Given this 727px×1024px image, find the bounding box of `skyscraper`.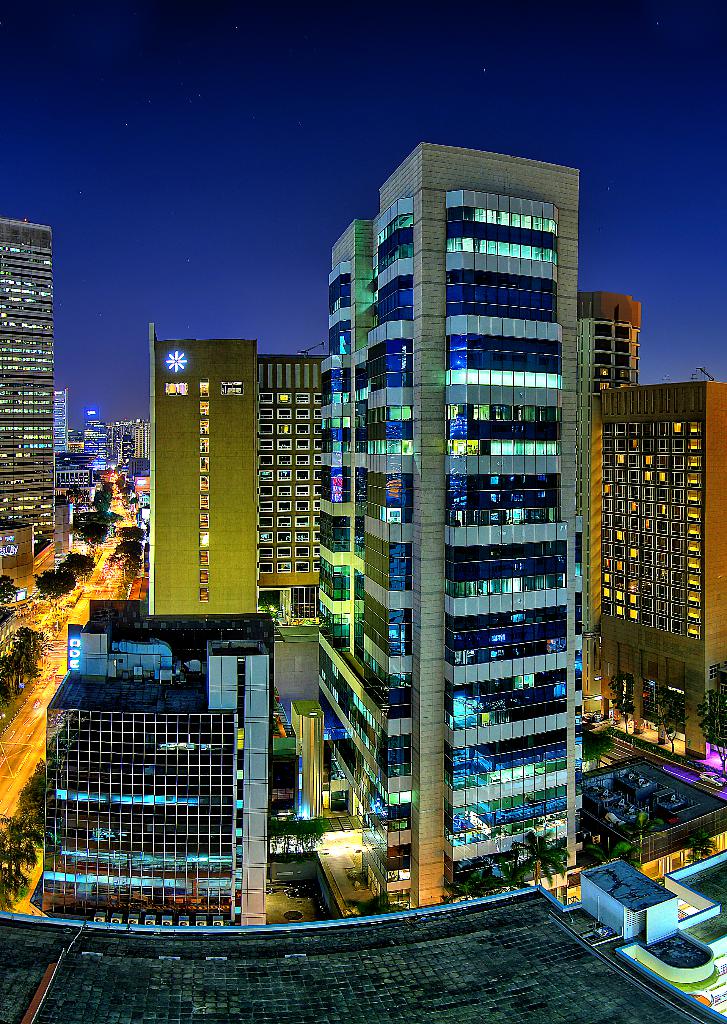
detection(580, 289, 726, 798).
